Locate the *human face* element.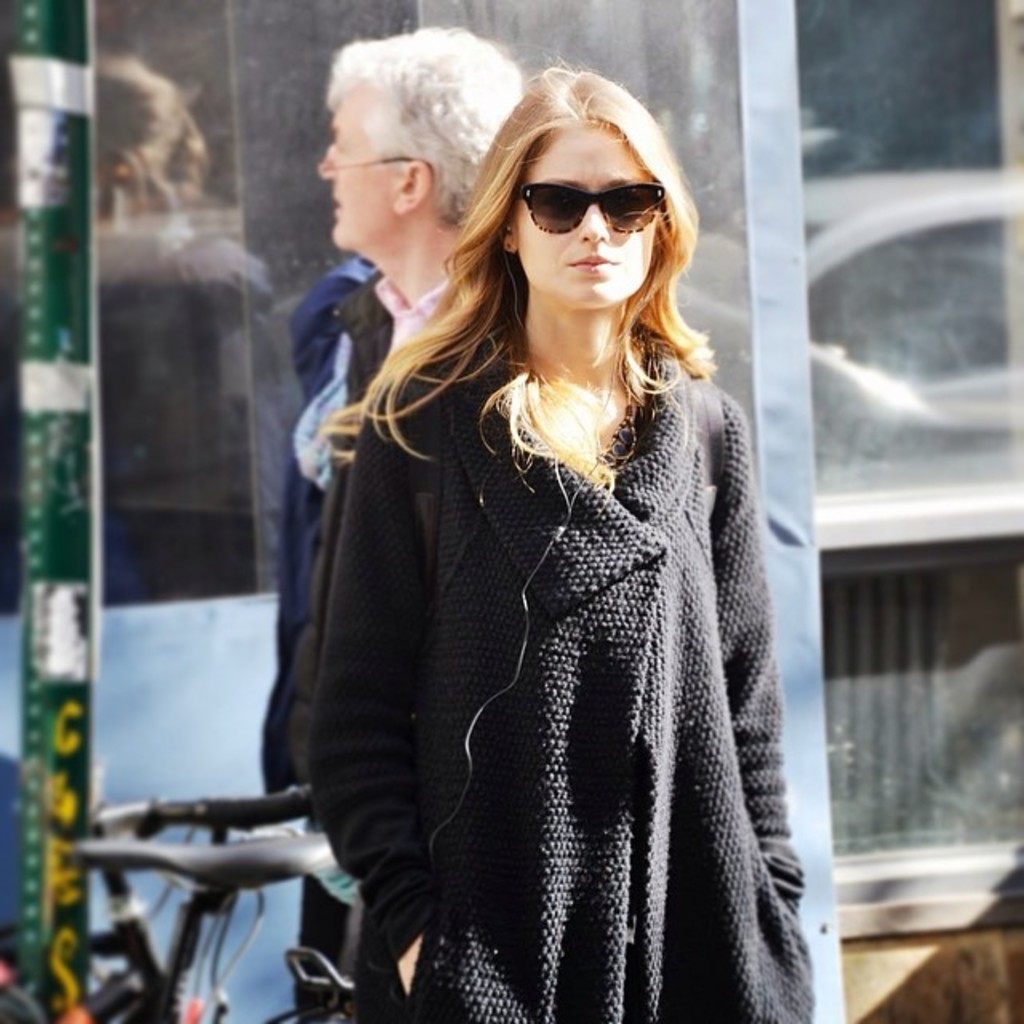
Element bbox: 325 104 406 254.
